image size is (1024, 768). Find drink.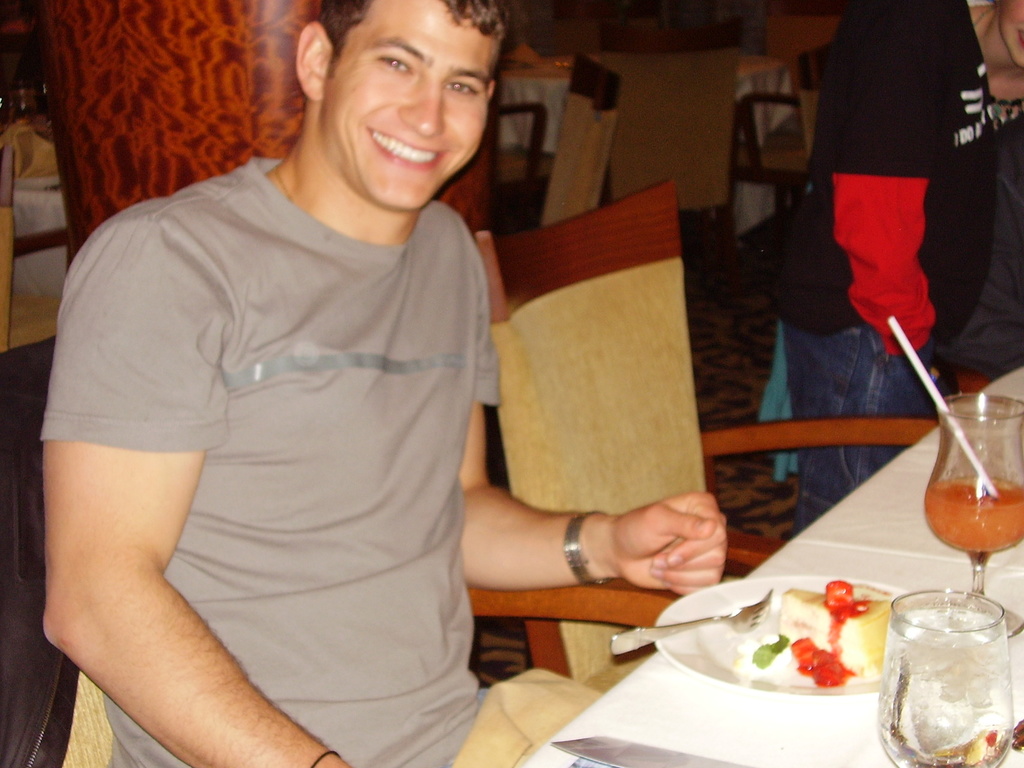
[900, 595, 1012, 767].
